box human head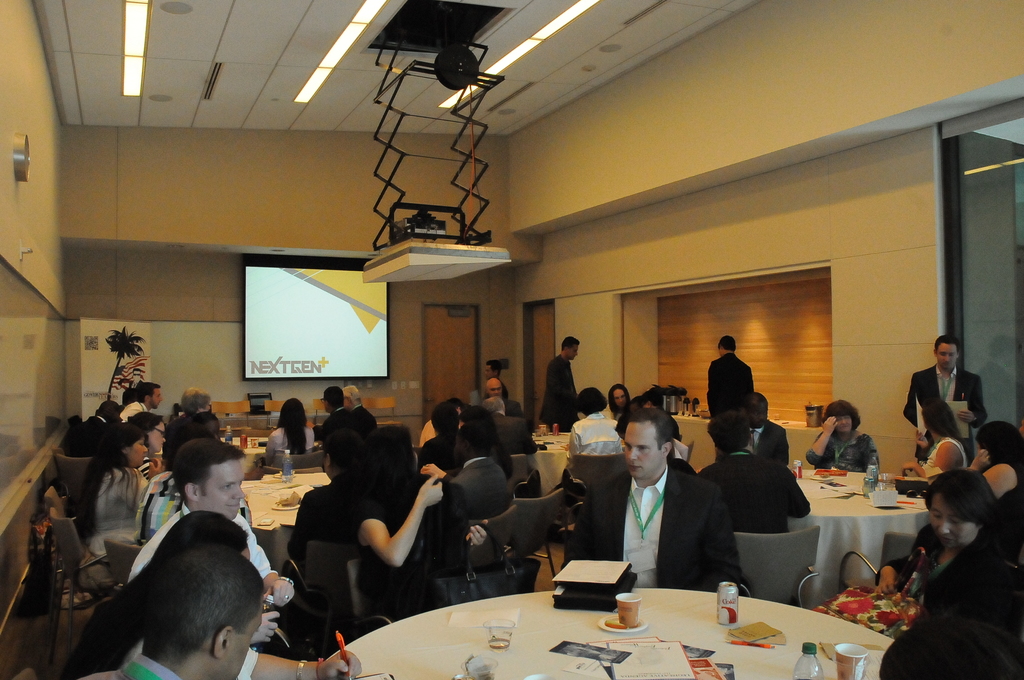
bbox(743, 391, 768, 429)
